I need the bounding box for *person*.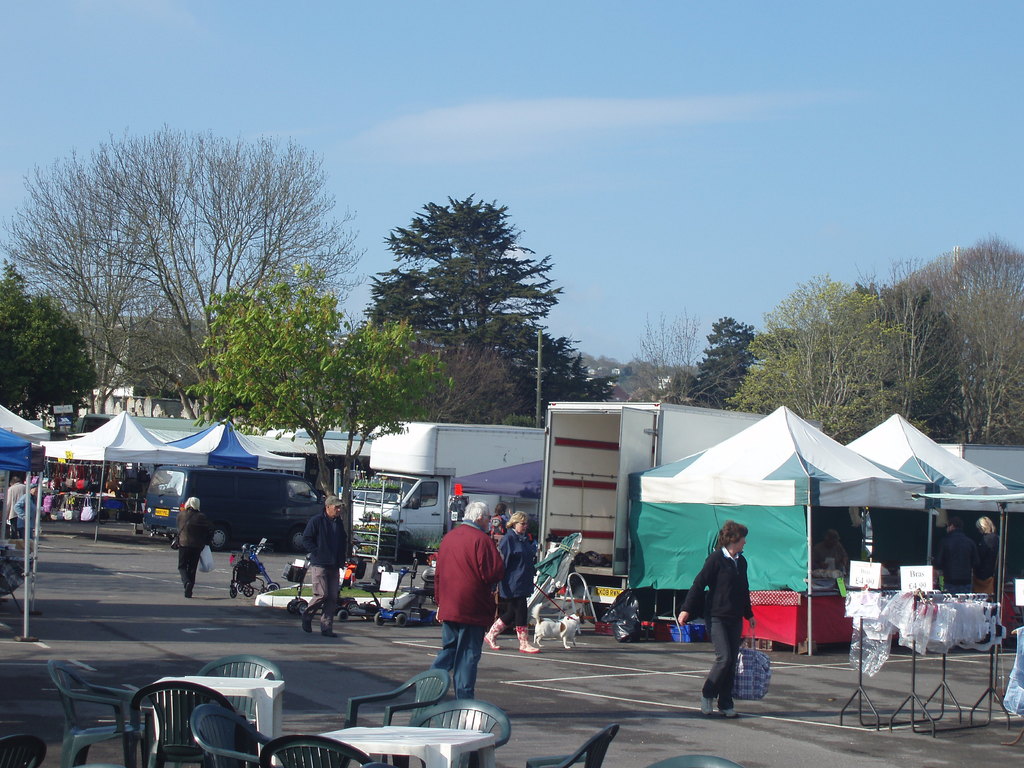
Here it is: BBox(925, 522, 972, 597).
